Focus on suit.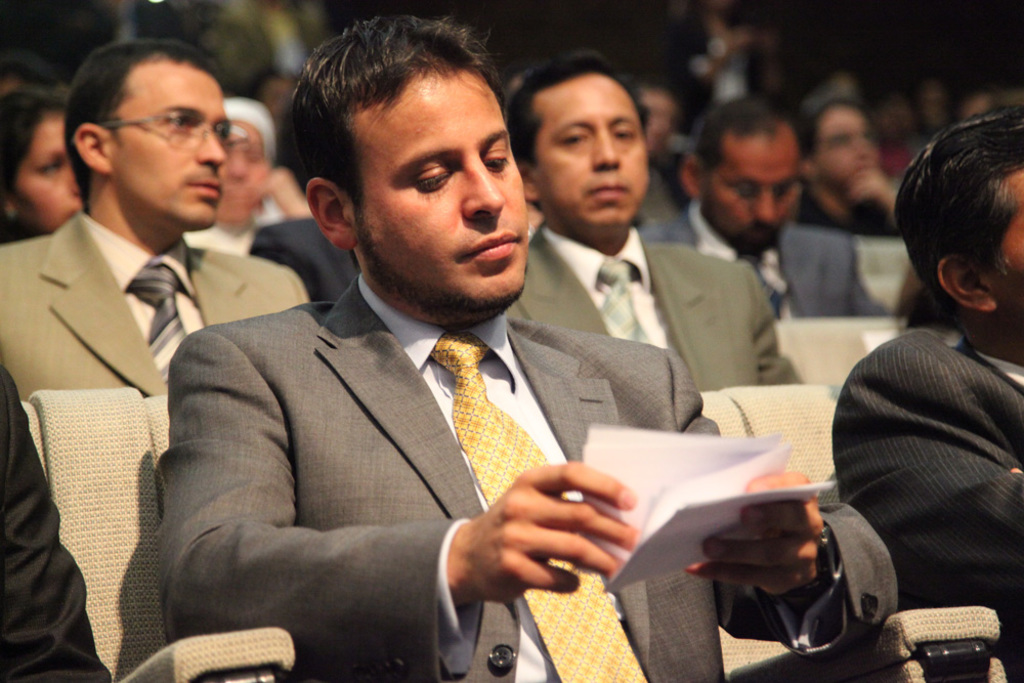
Focused at <bbox>0, 212, 307, 402</bbox>.
